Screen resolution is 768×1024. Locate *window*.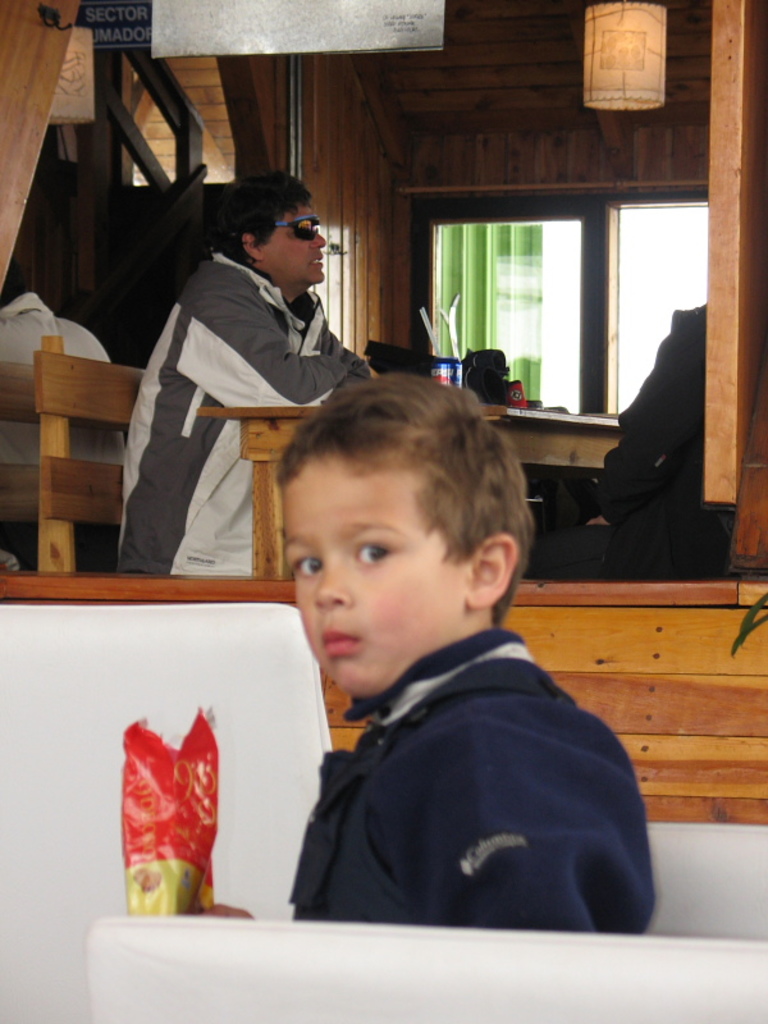
<region>390, 155, 676, 398</region>.
